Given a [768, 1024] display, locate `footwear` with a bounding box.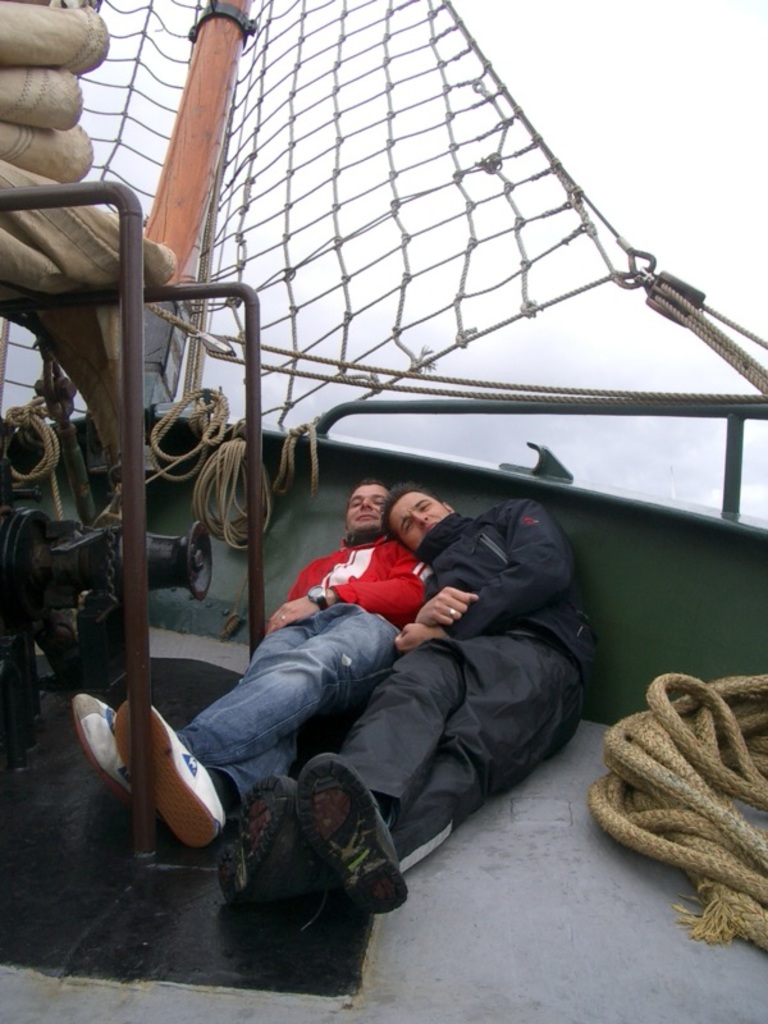
Located: bbox(77, 692, 134, 797).
